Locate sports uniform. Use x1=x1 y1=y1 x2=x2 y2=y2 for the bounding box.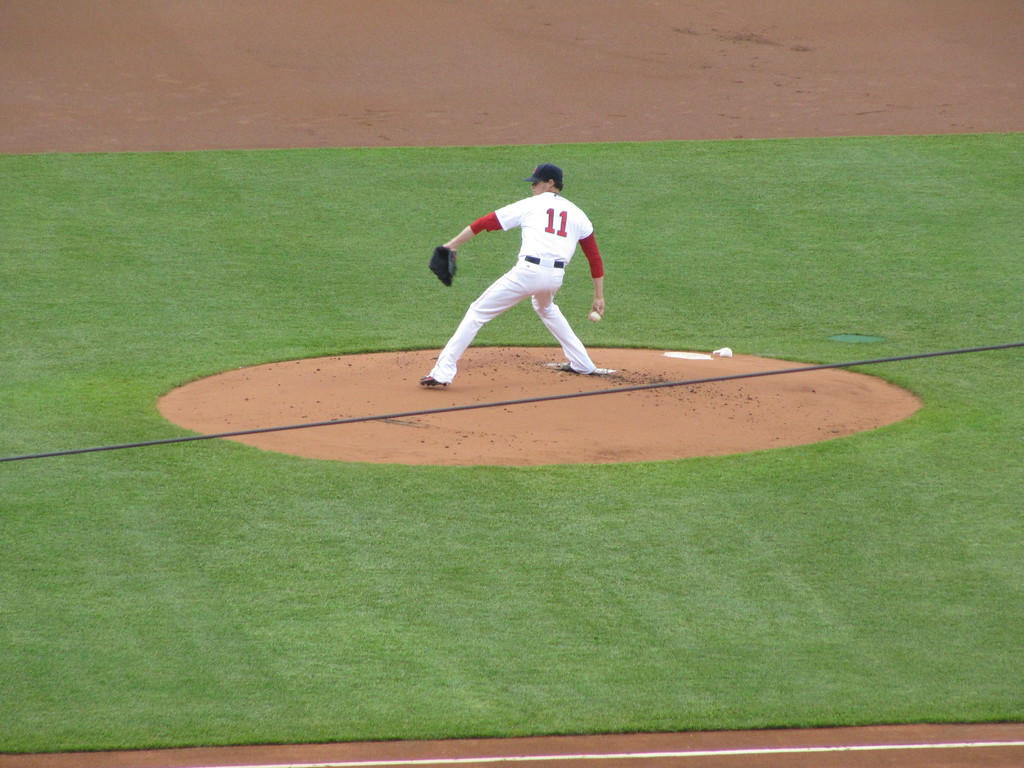
x1=417 y1=170 x2=617 y2=381.
